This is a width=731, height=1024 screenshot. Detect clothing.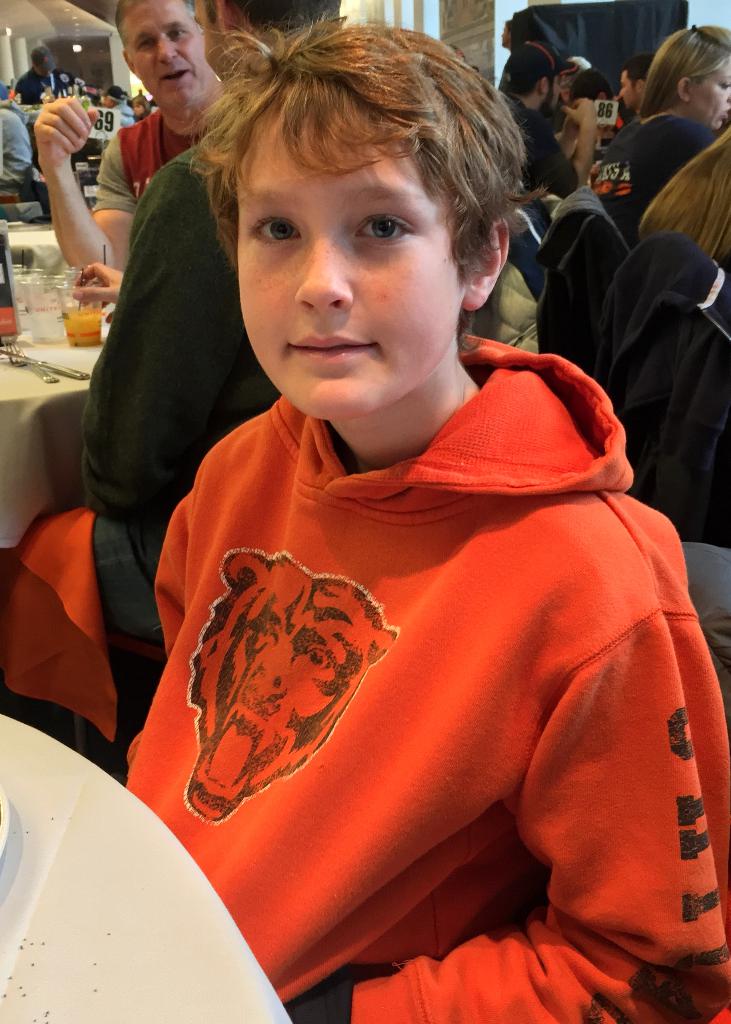
[12,65,68,113].
